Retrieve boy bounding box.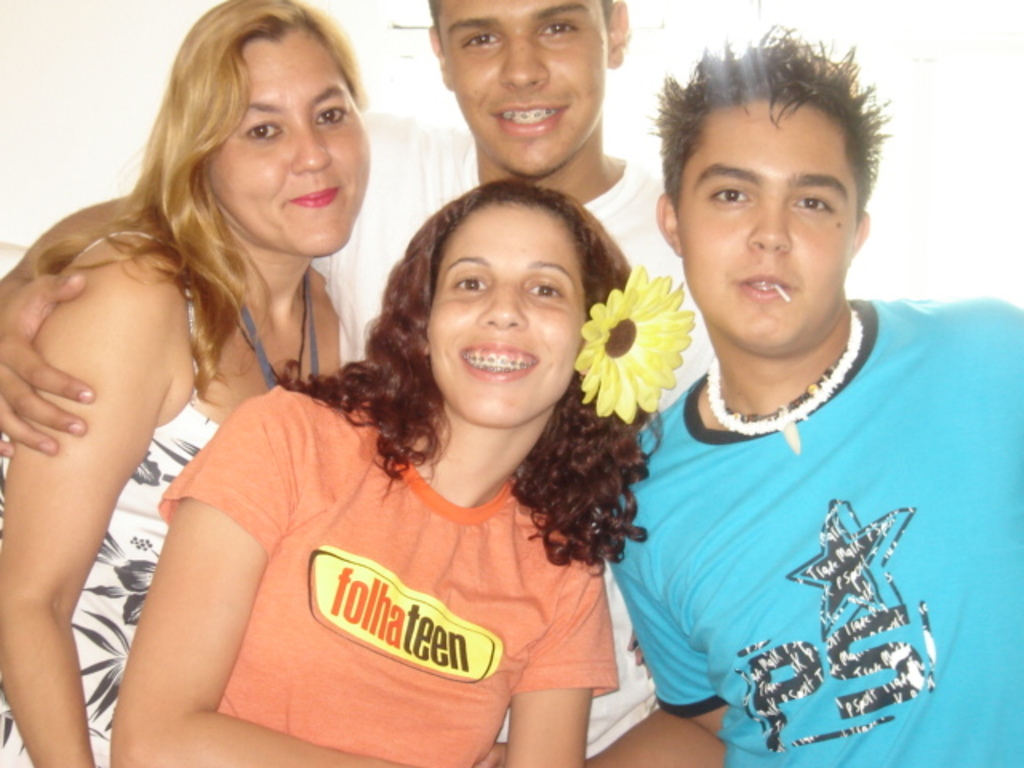
Bounding box: <region>486, 18, 1022, 766</region>.
